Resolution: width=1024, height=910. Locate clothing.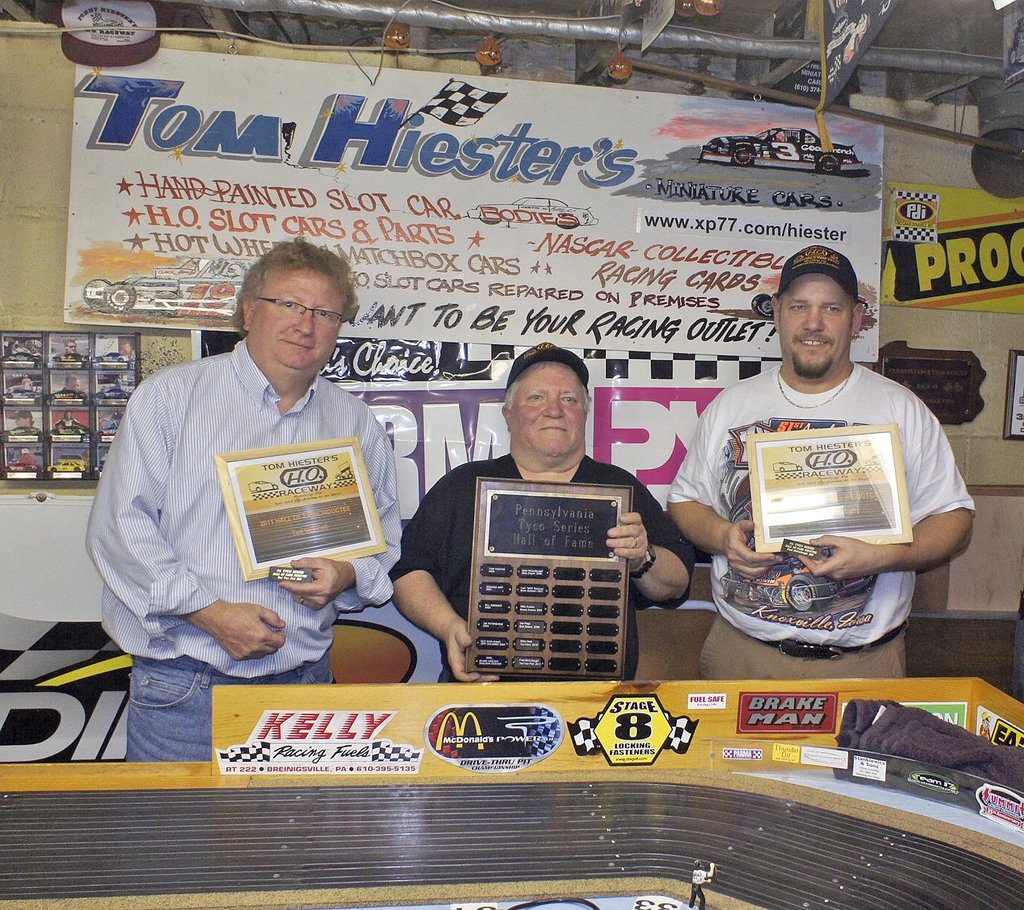
box(80, 340, 405, 760).
